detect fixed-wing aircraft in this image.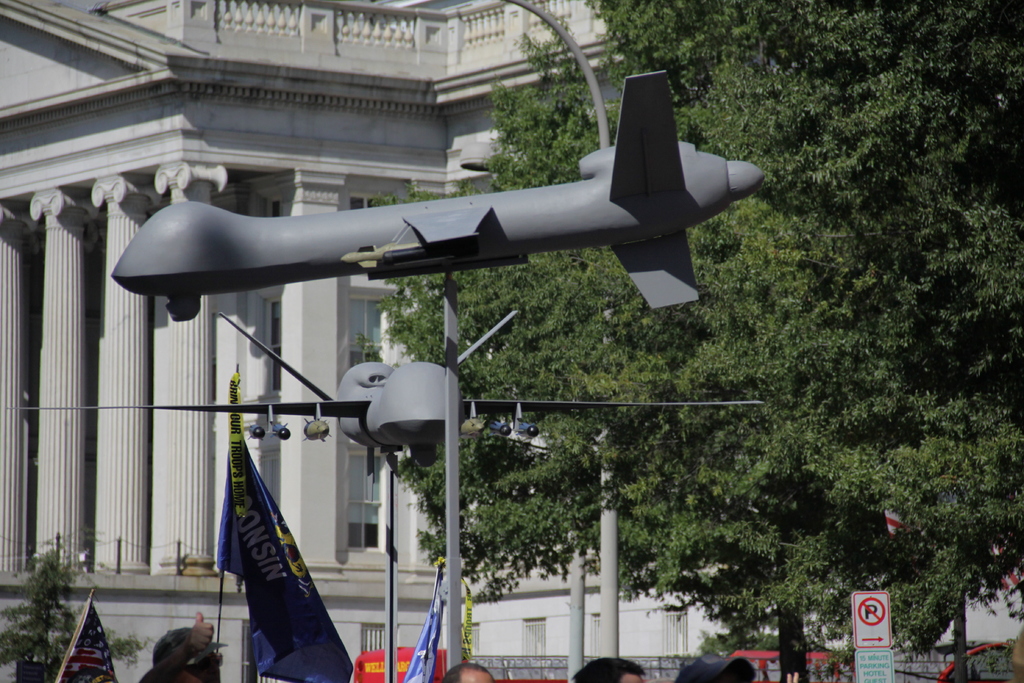
Detection: Rect(8, 311, 774, 475).
